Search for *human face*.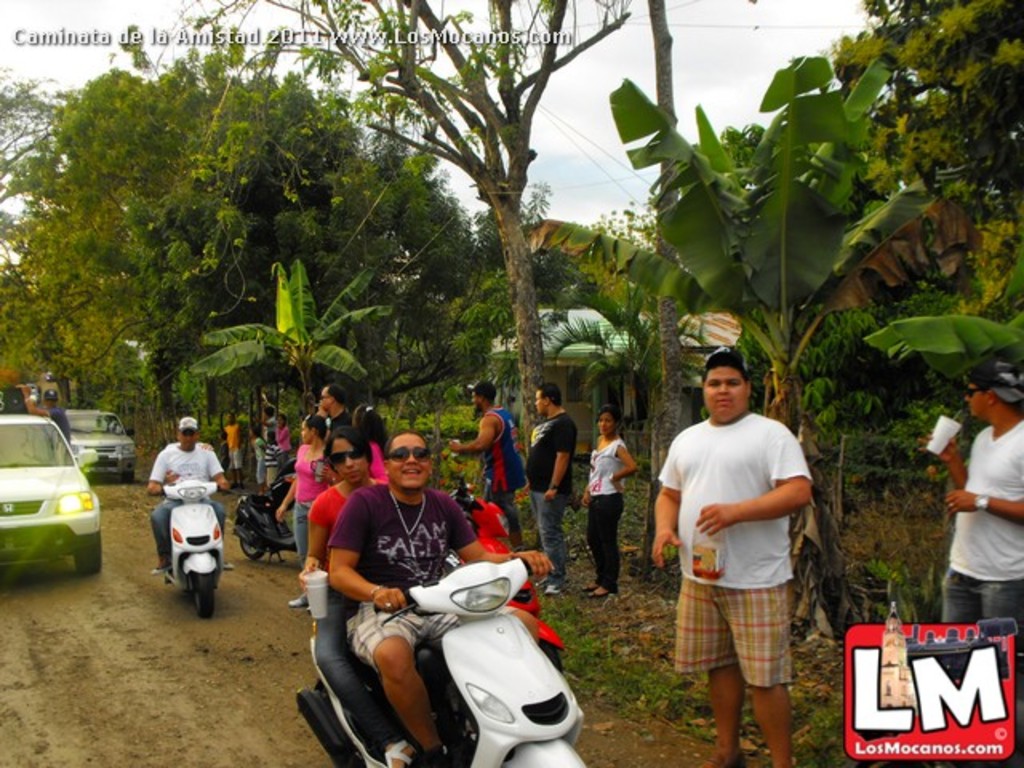
Found at left=320, top=389, right=328, bottom=411.
